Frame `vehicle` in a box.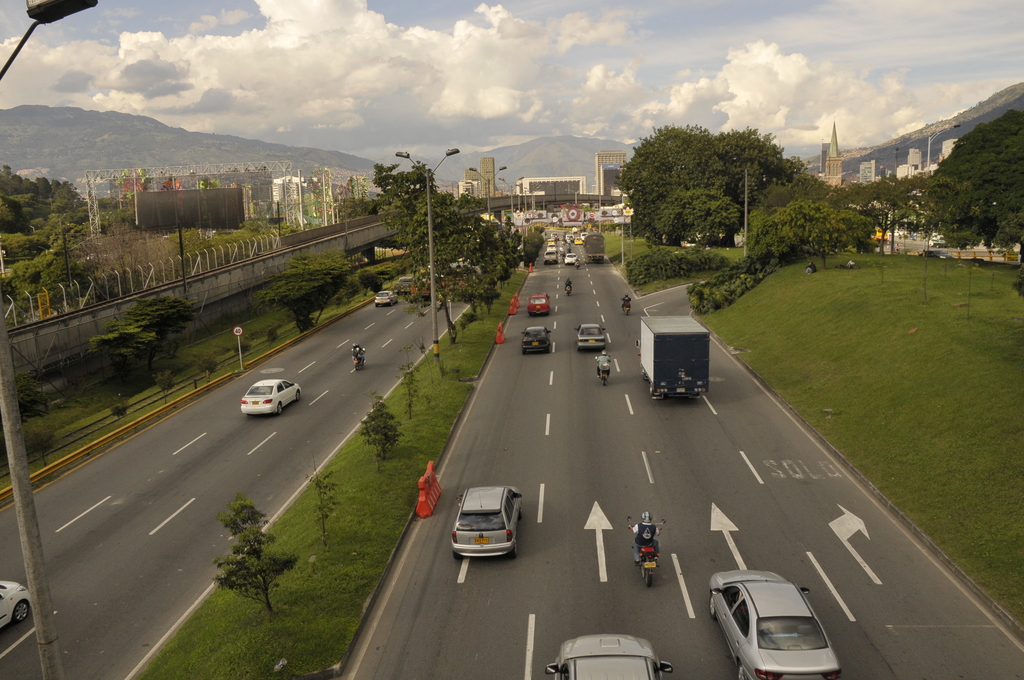
l=522, t=324, r=552, b=359.
